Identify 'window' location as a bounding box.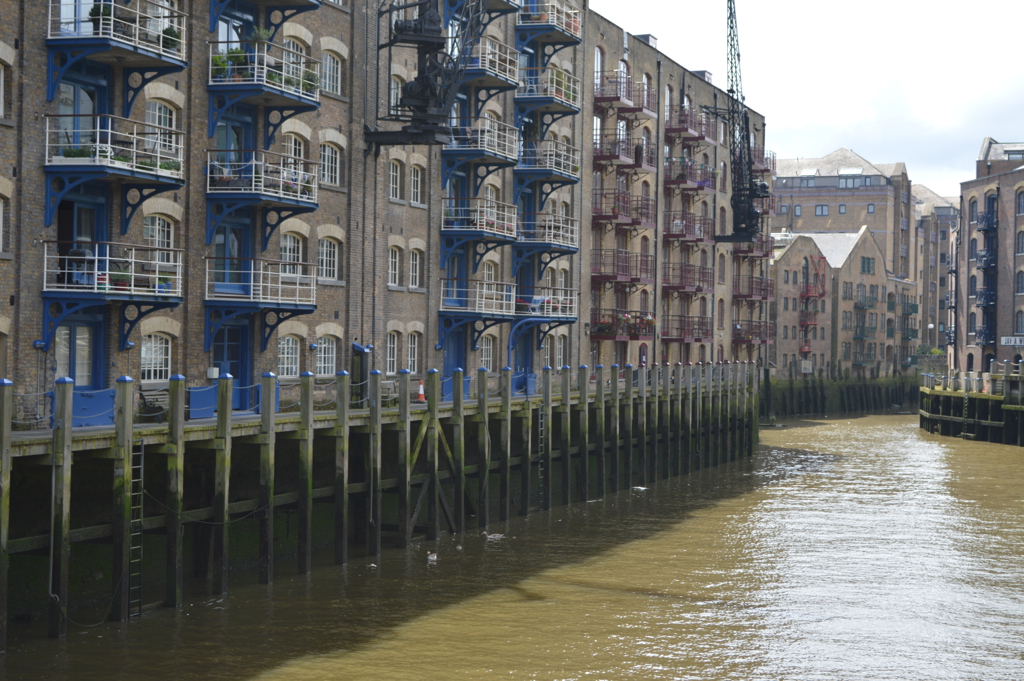
select_region(269, 26, 312, 79).
